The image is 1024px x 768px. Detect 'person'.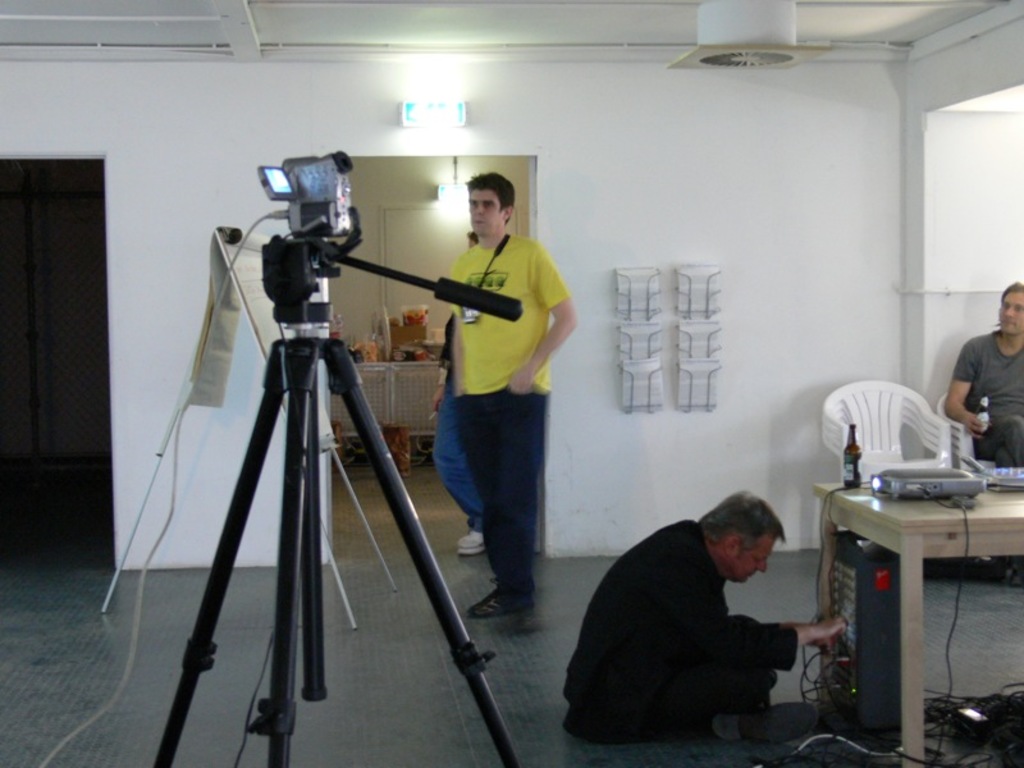
Detection: [557, 477, 855, 745].
